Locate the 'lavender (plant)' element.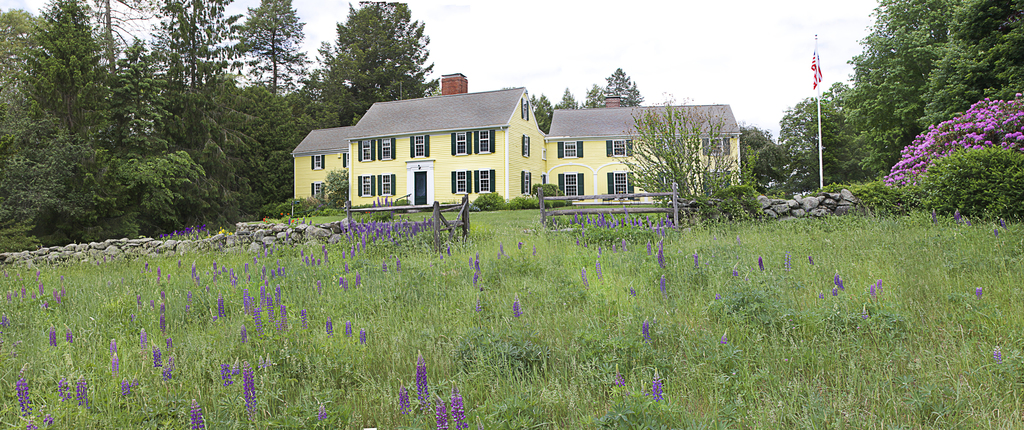
Element bbox: 451:383:472:429.
